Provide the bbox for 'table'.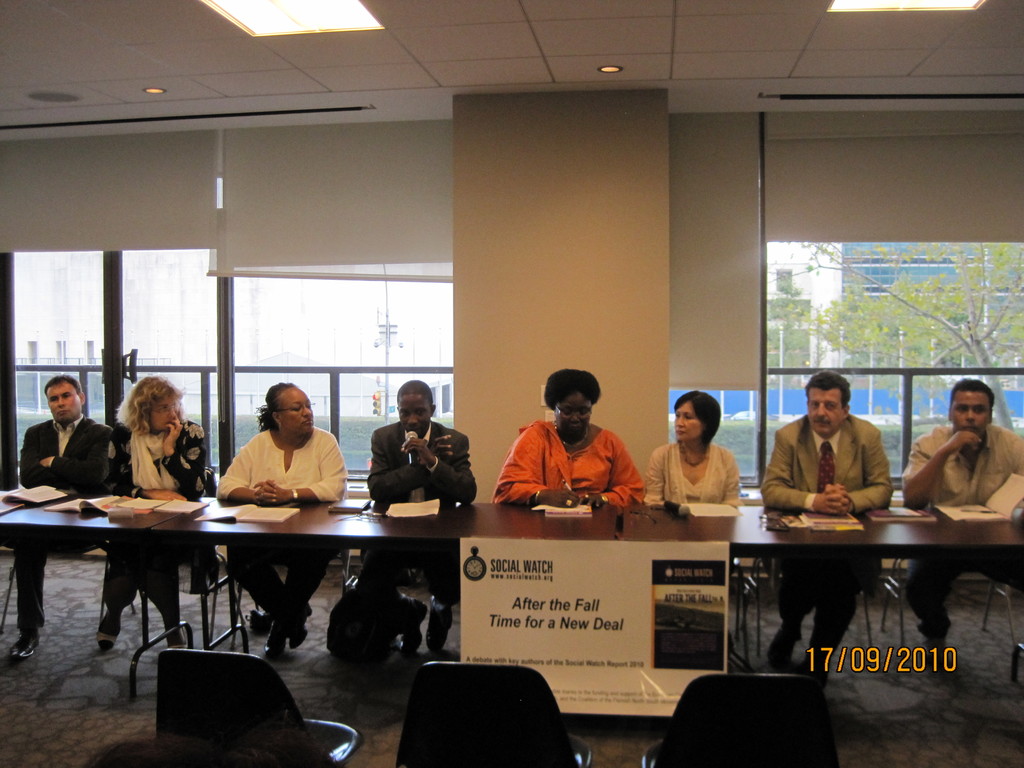
detection(148, 498, 1023, 647).
